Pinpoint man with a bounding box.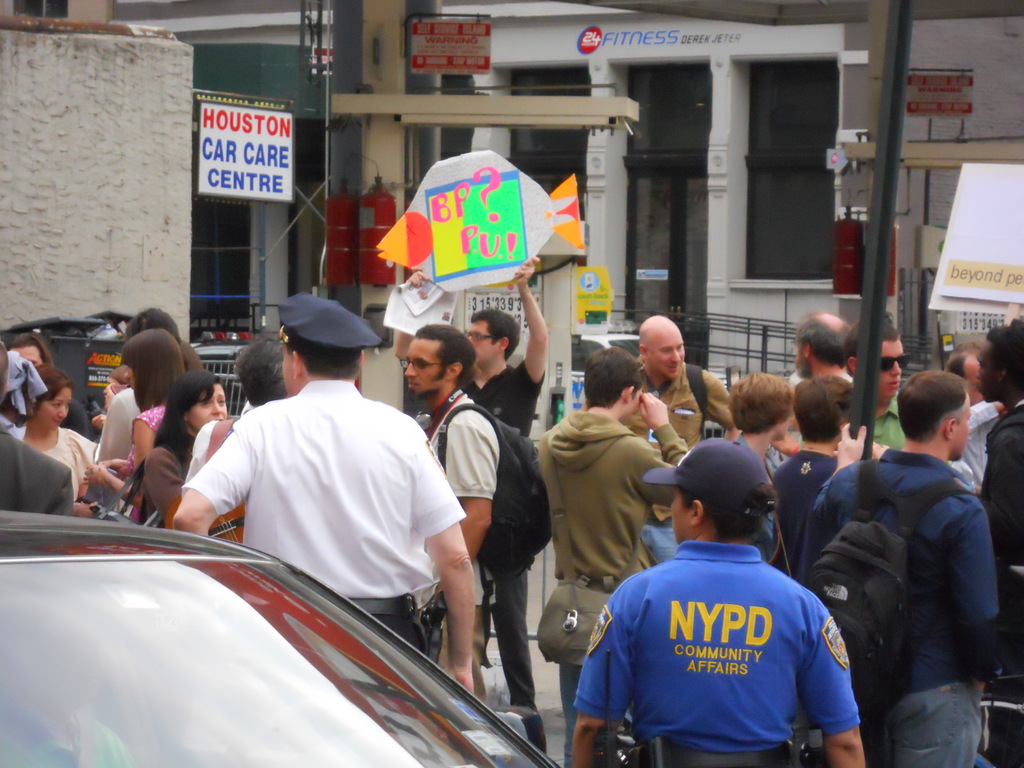
rect(849, 312, 904, 451).
